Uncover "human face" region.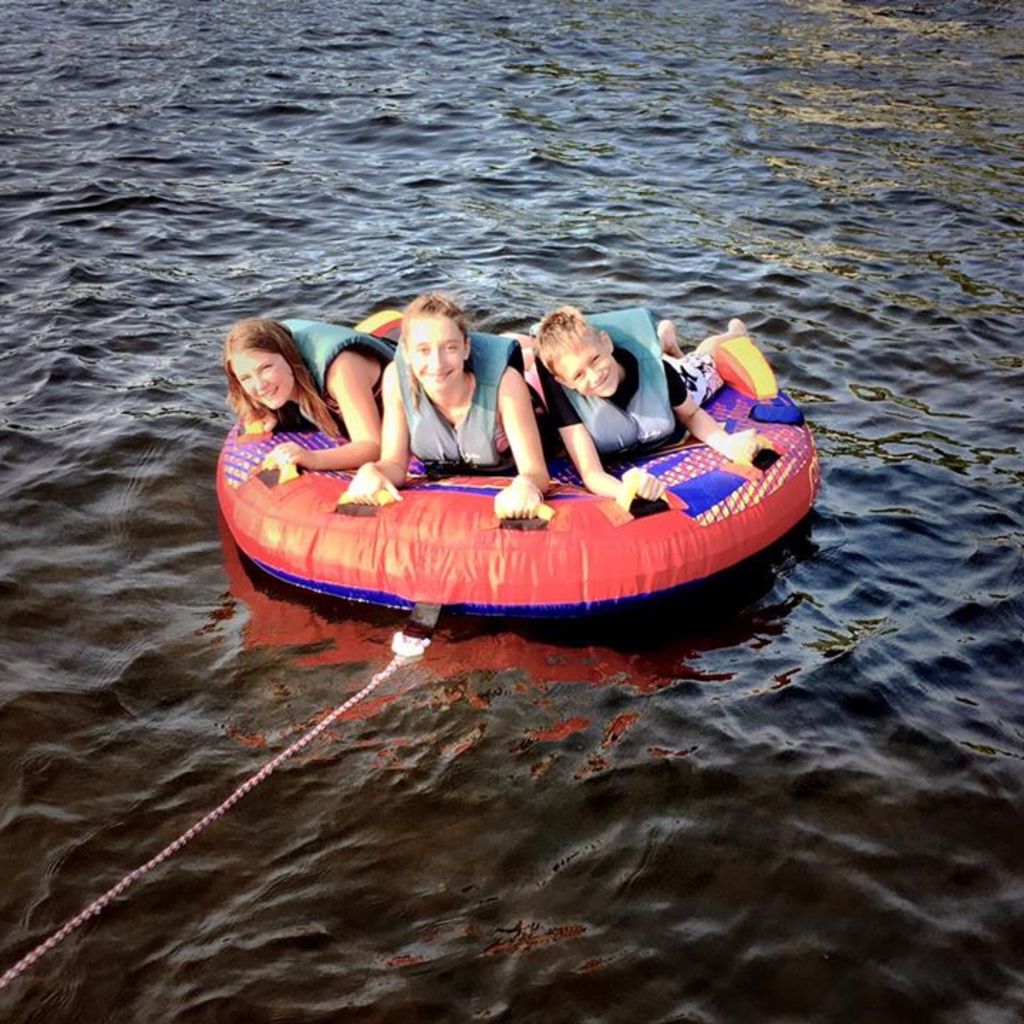
Uncovered: box=[570, 341, 620, 398].
